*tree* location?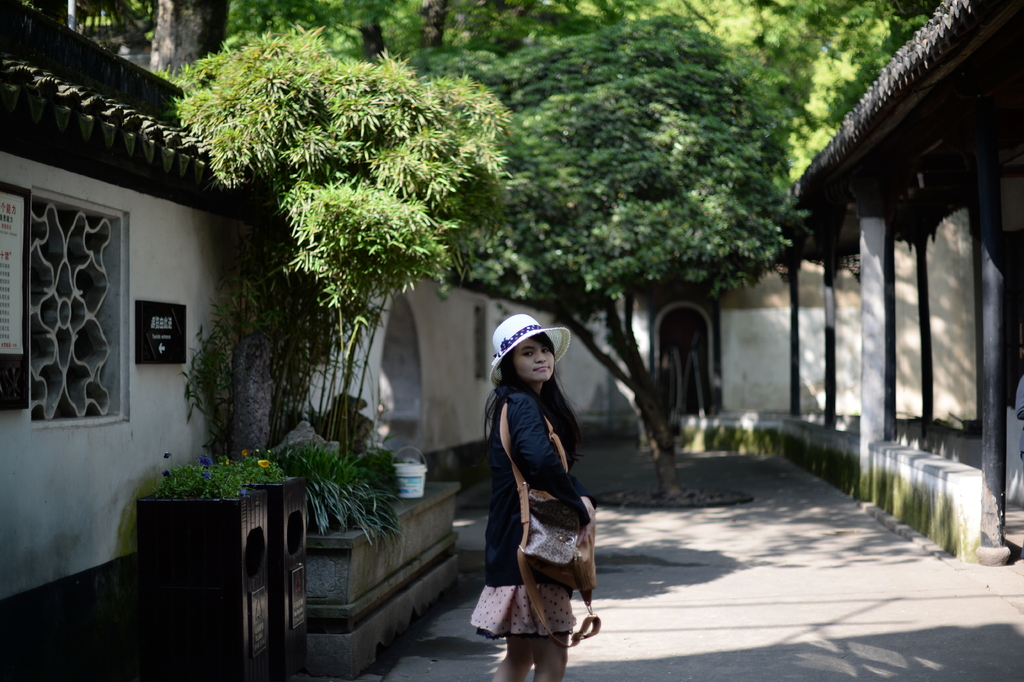
x1=147 y1=5 x2=566 y2=534
